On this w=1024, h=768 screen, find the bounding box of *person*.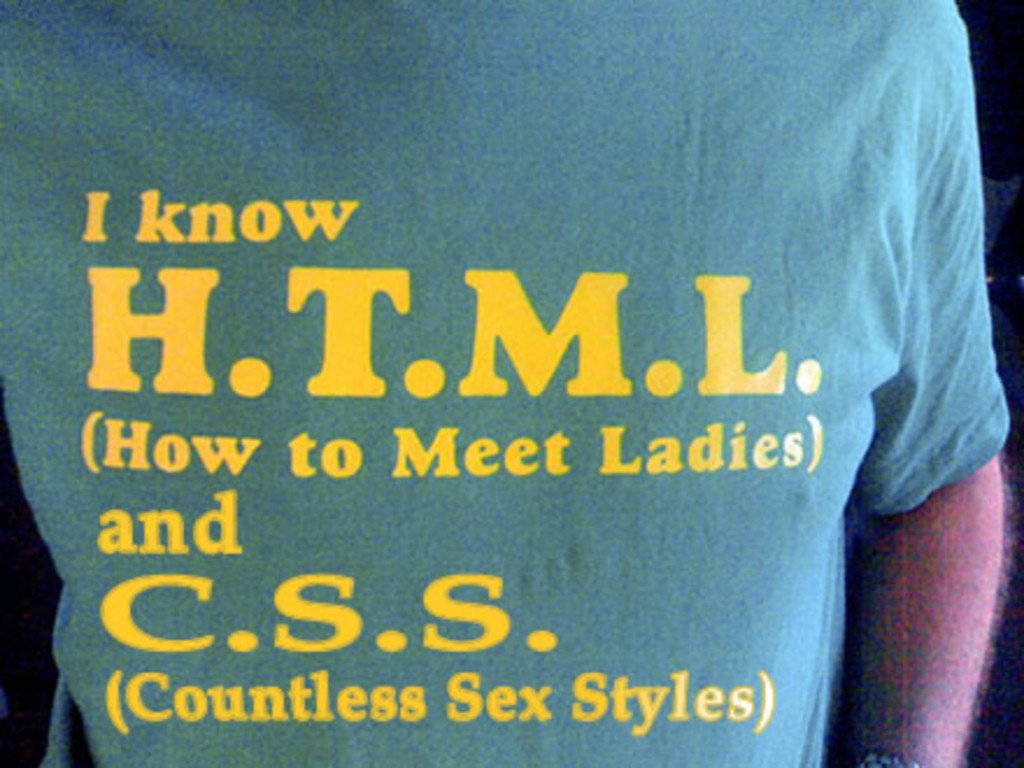
Bounding box: (x1=0, y1=0, x2=1022, y2=766).
